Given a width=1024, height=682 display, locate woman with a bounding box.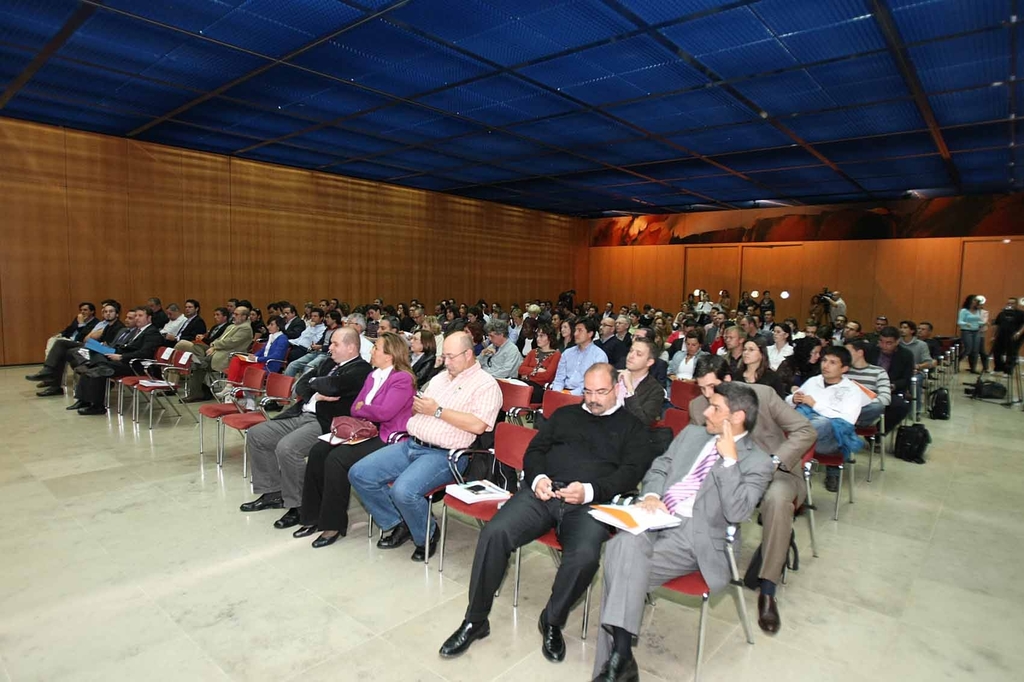
Located: [394, 299, 410, 317].
